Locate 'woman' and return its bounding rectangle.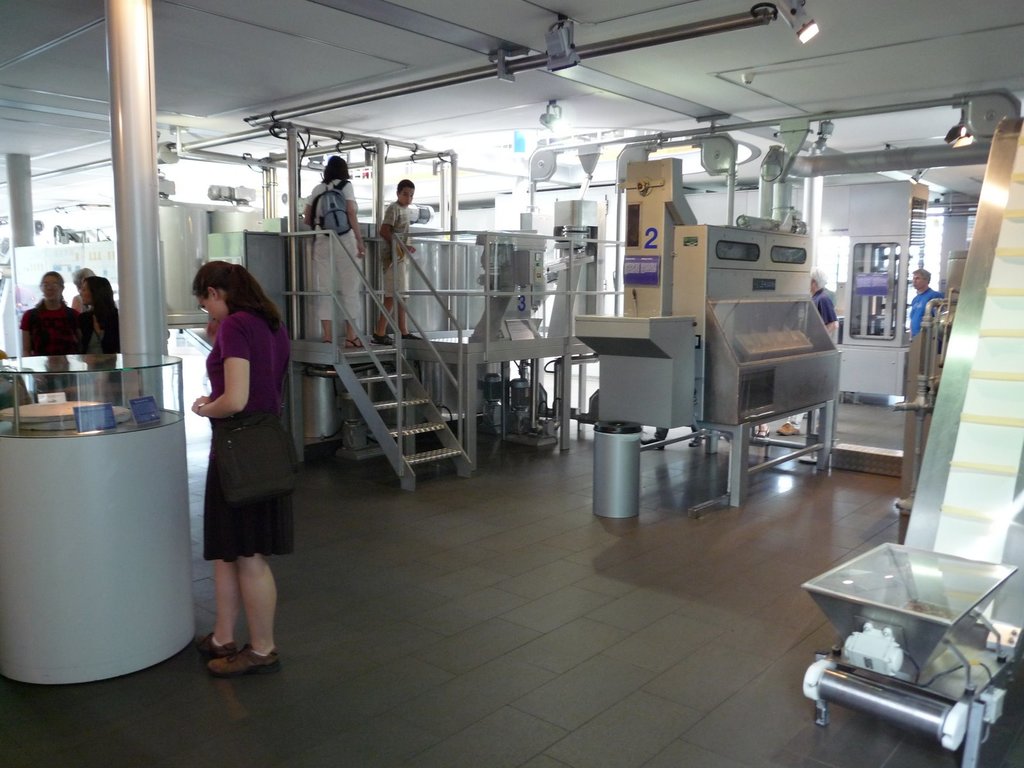
175, 255, 285, 682.
